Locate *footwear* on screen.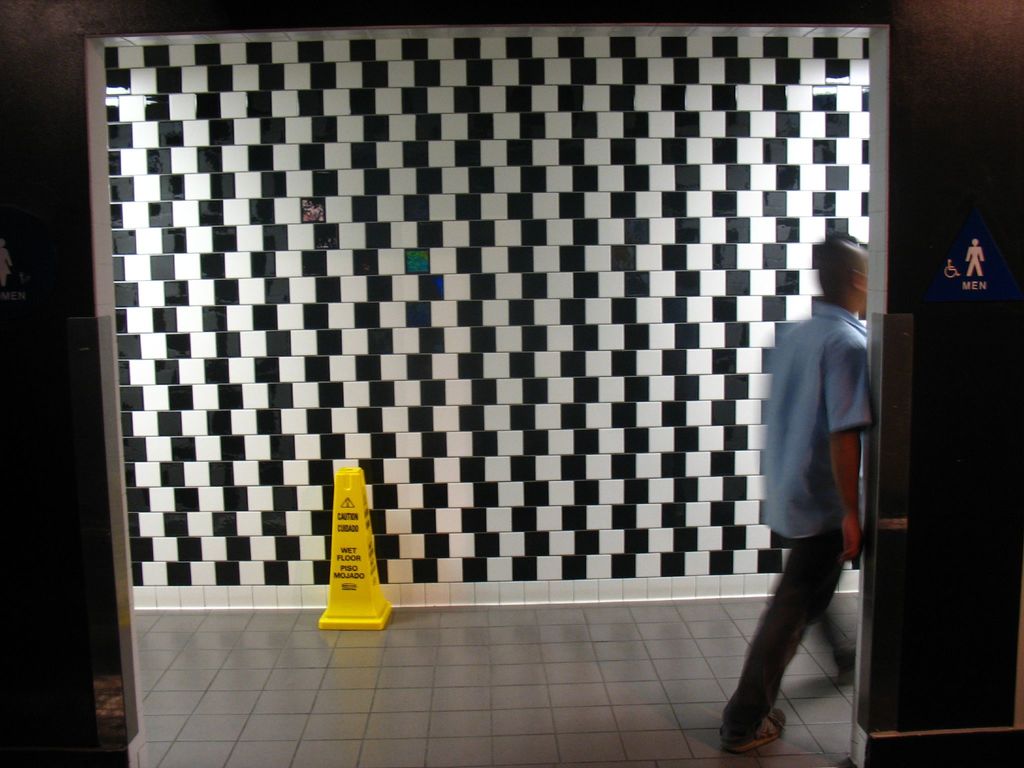
On screen at crop(717, 704, 786, 749).
